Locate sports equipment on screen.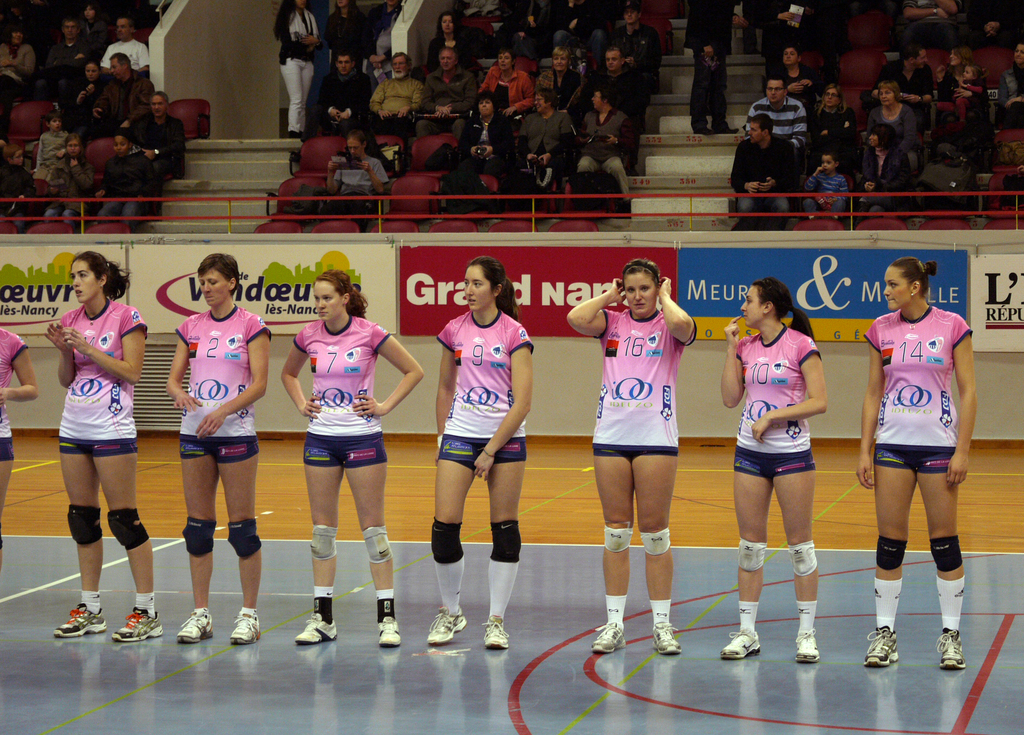
On screen at x1=228, y1=517, x2=260, y2=560.
